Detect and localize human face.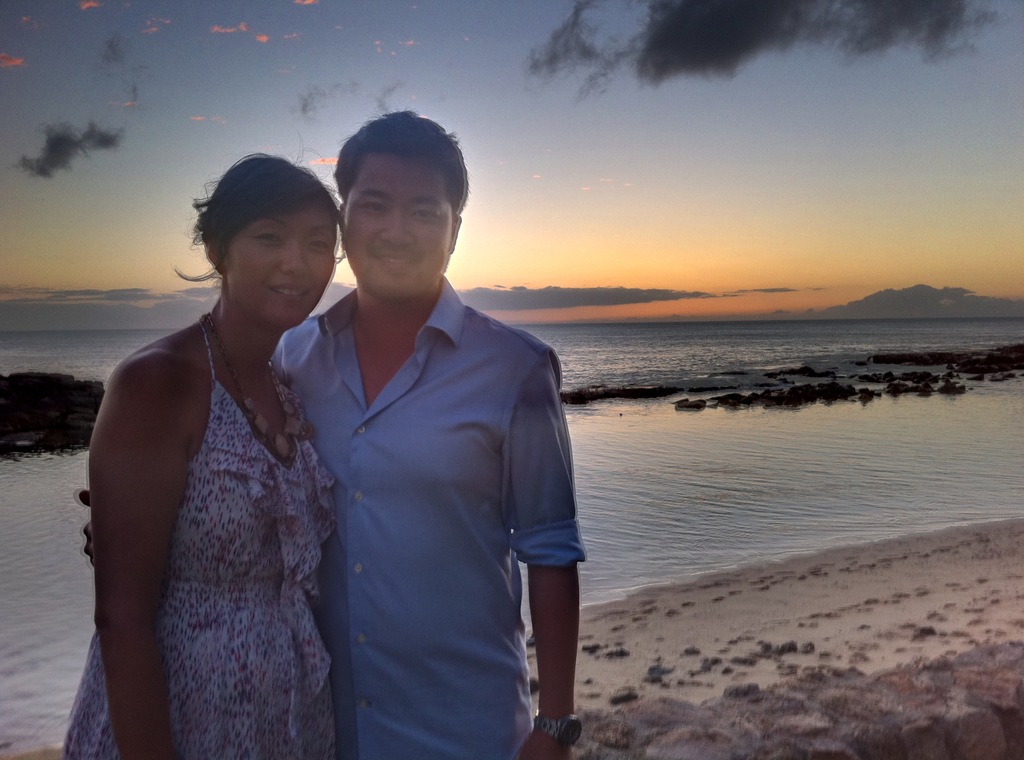
Localized at crop(223, 206, 339, 331).
